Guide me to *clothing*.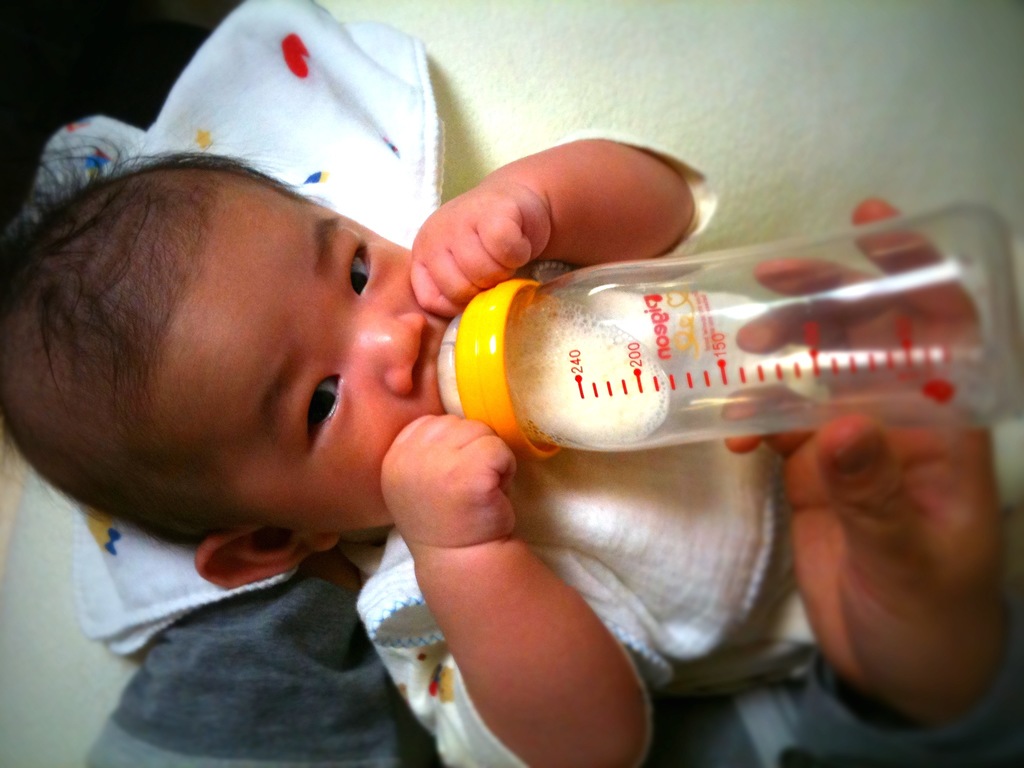
Guidance: Rect(342, 118, 1023, 767).
